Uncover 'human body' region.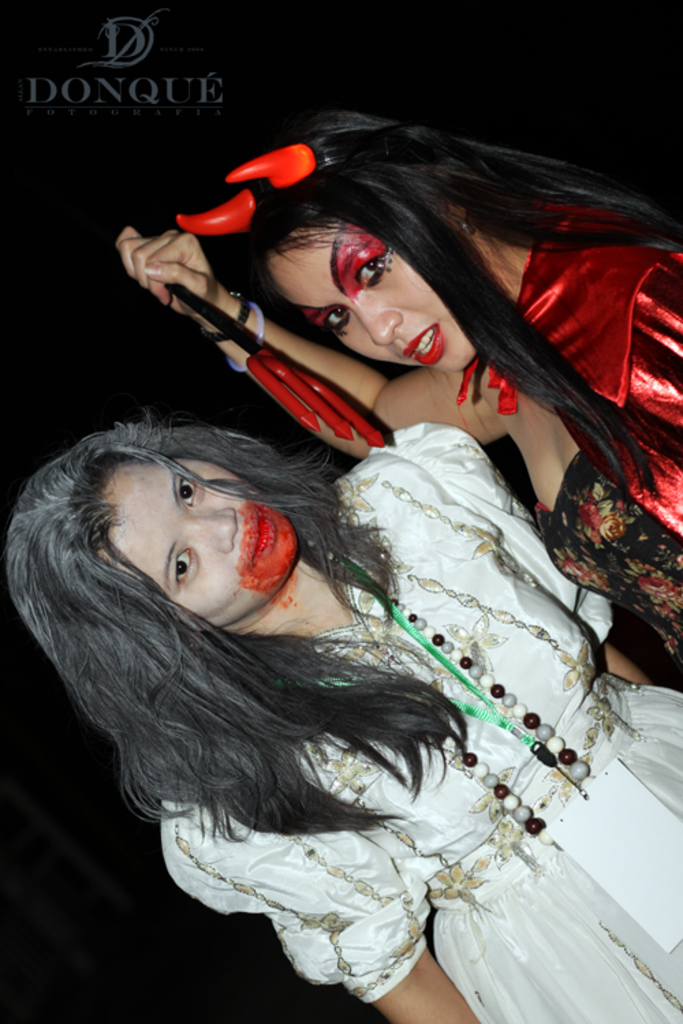
Uncovered: <region>7, 407, 682, 1023</region>.
